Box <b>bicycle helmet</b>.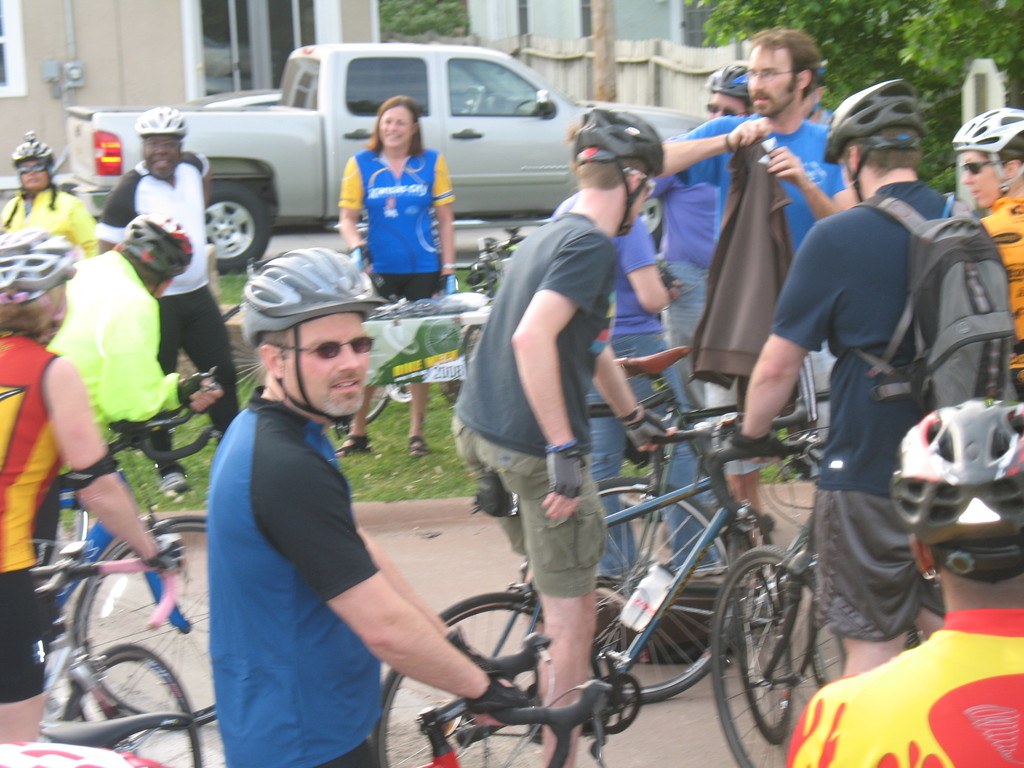
[129, 212, 196, 276].
